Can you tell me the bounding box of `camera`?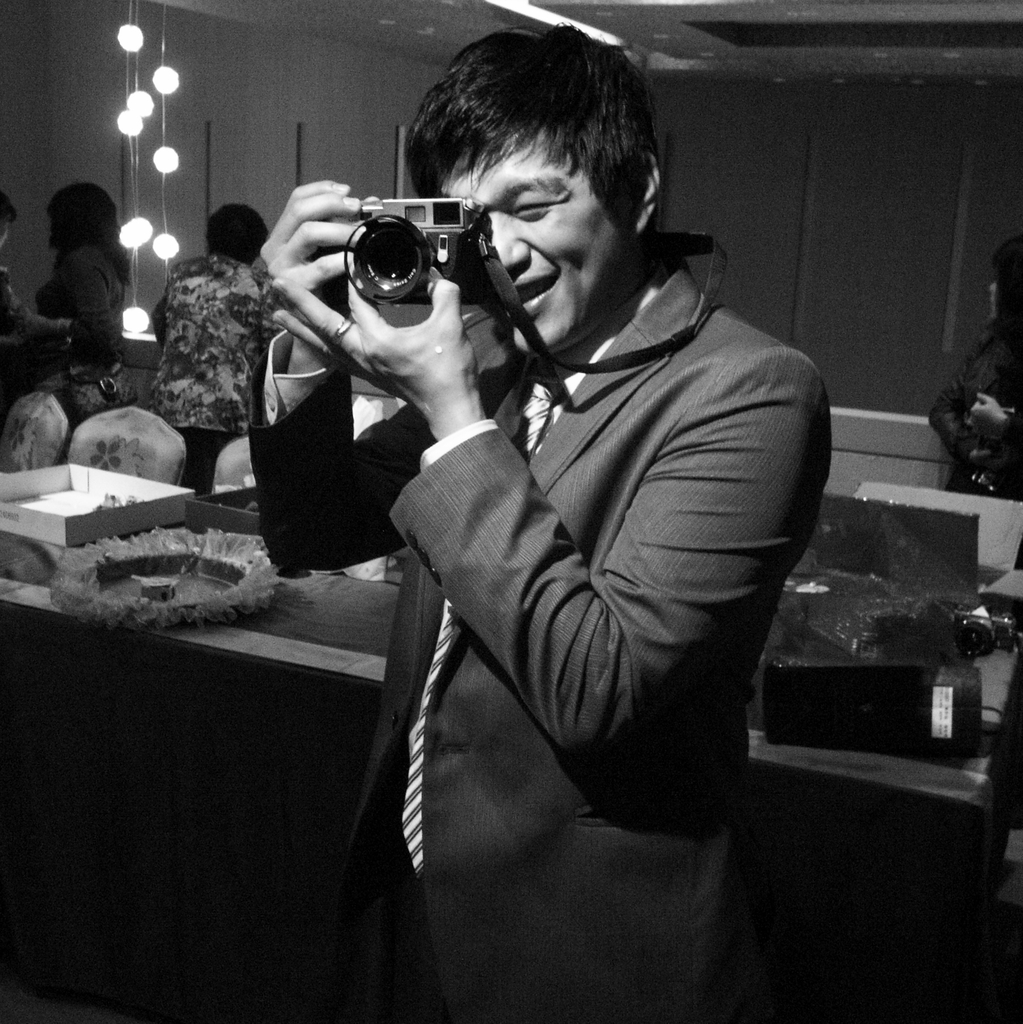
locate(342, 193, 488, 304).
